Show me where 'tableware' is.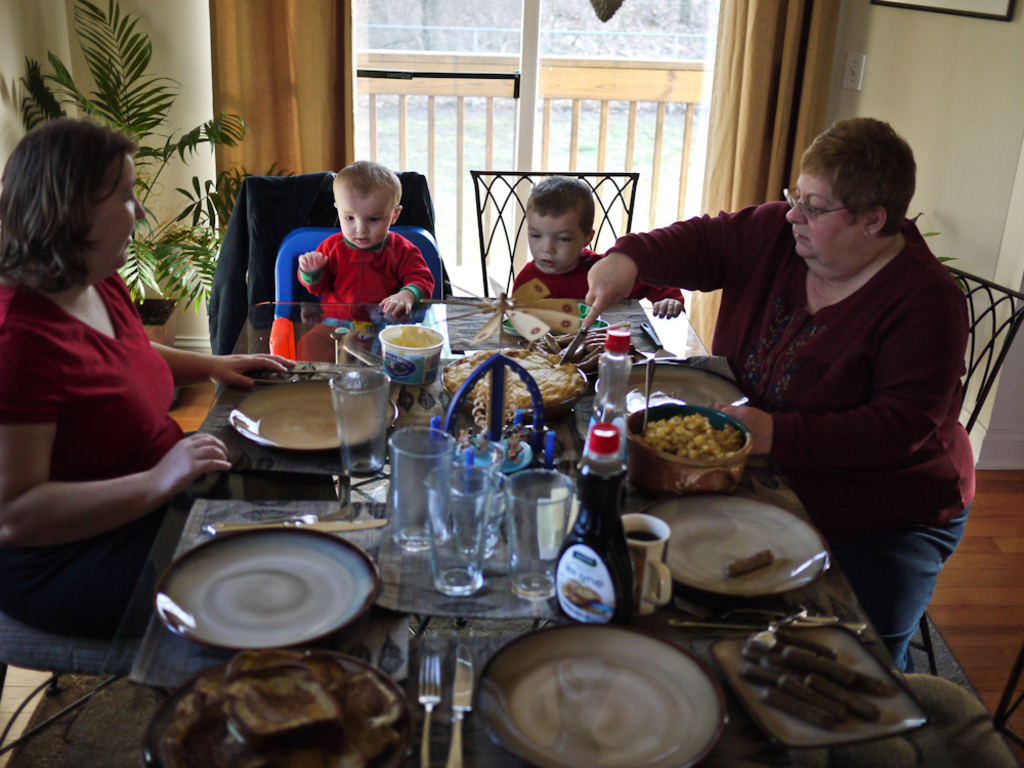
'tableware' is at {"x1": 501, "y1": 462, "x2": 578, "y2": 602}.
